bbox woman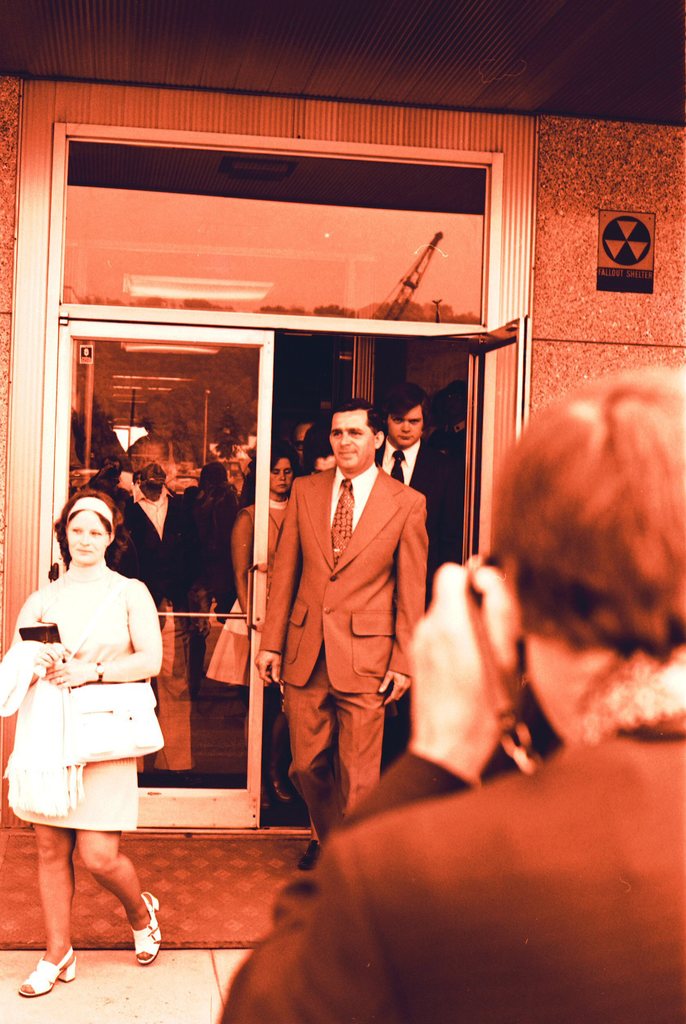
box(194, 359, 685, 1023)
